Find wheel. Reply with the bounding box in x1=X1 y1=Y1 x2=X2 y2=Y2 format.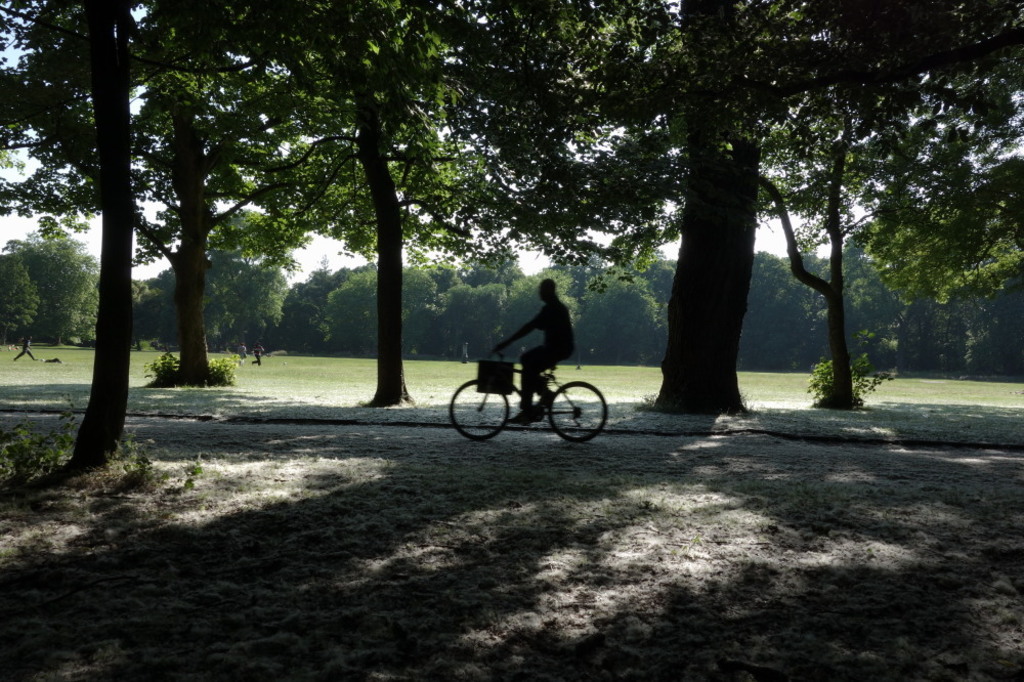
x1=451 y1=381 x2=509 y2=442.
